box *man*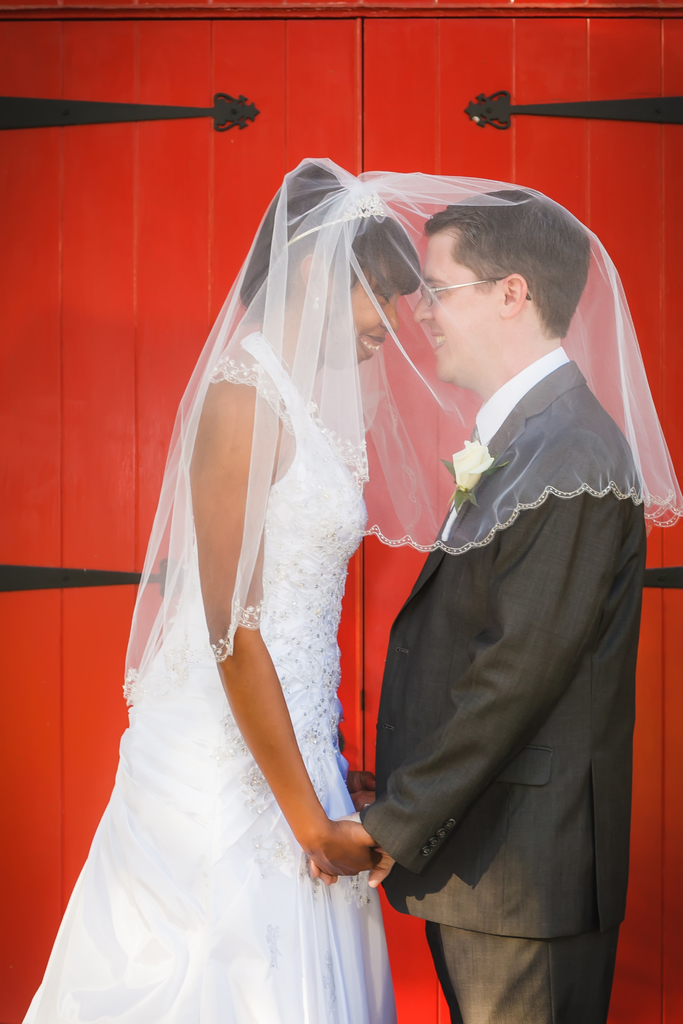
299 147 657 995
